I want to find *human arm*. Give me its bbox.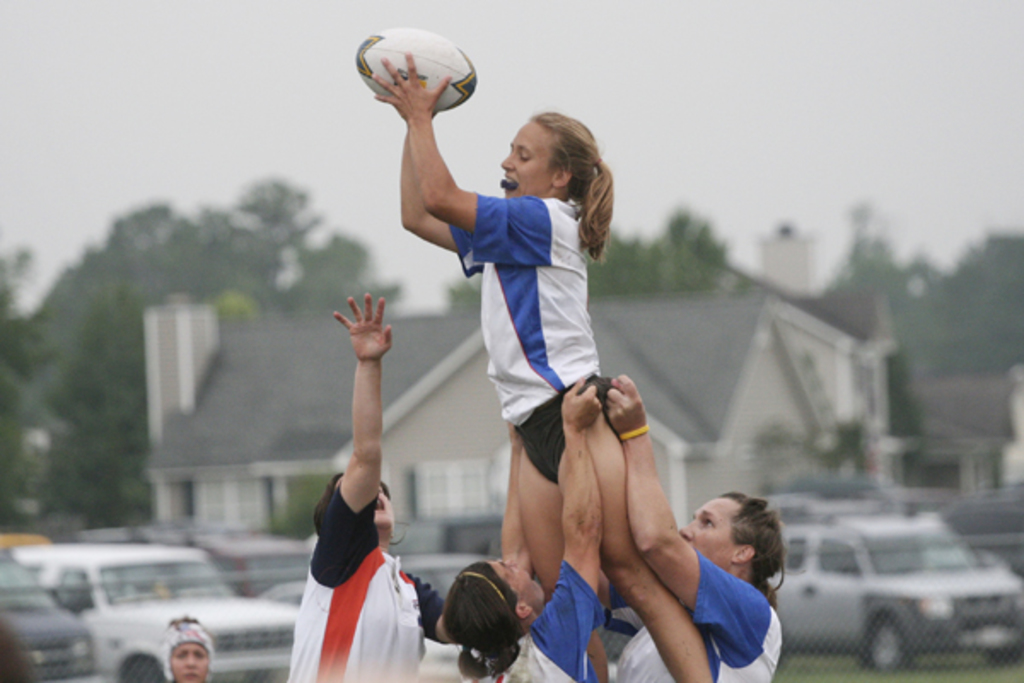
locate(394, 111, 495, 265).
